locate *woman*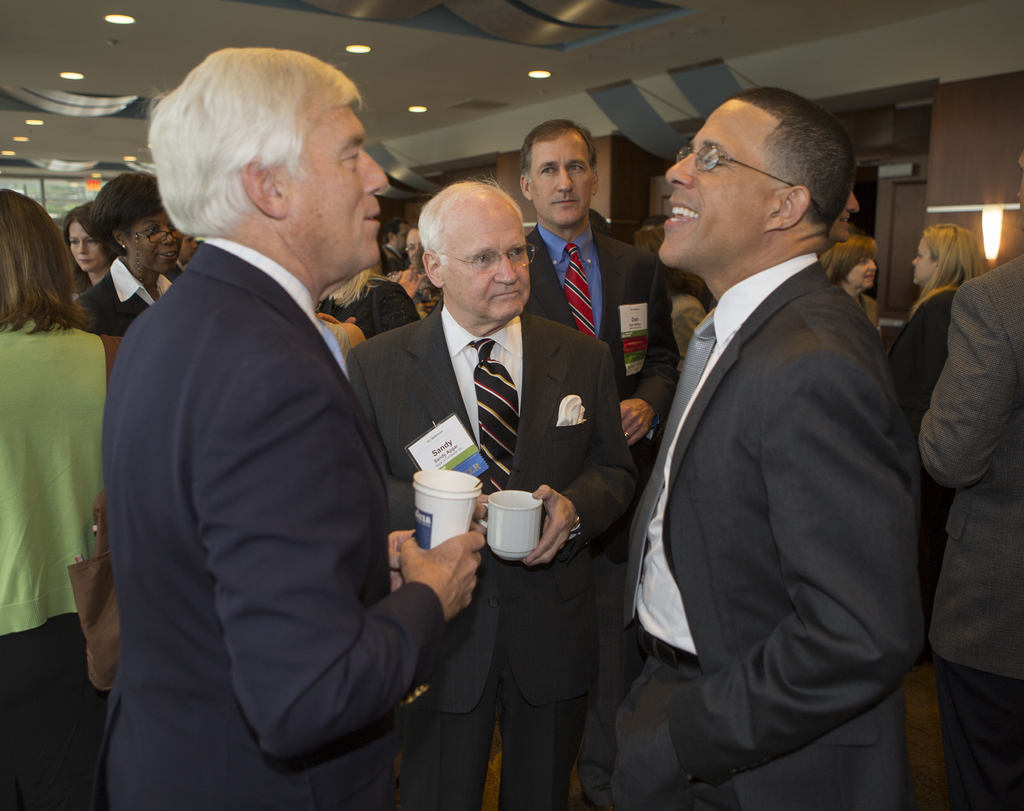
(x1=315, y1=265, x2=418, y2=340)
